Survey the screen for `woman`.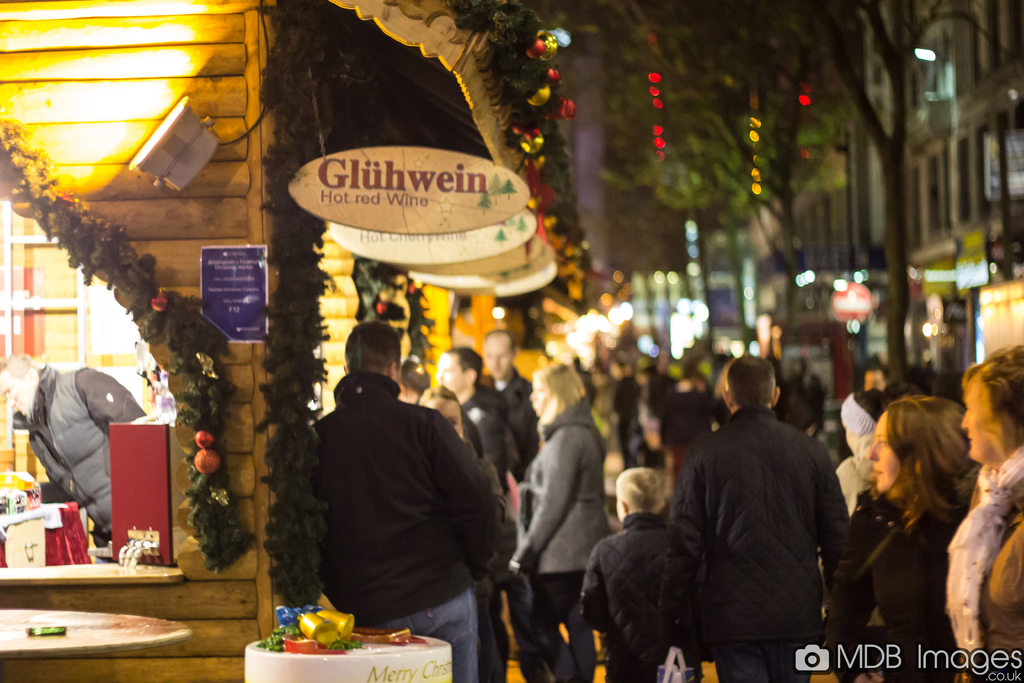
Survey found: bbox=[505, 362, 611, 682].
